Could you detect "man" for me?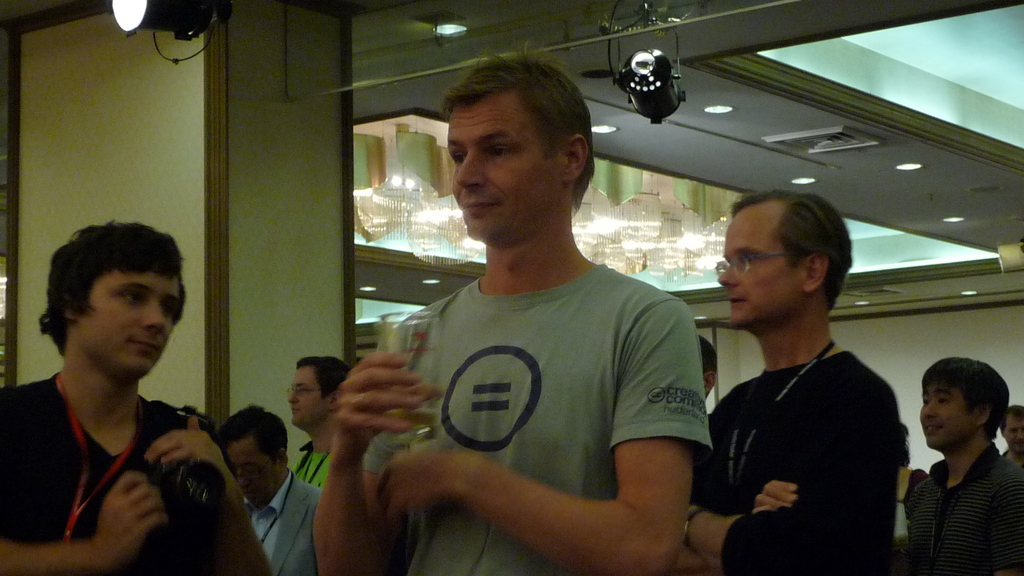
Detection result: rect(910, 347, 1023, 575).
